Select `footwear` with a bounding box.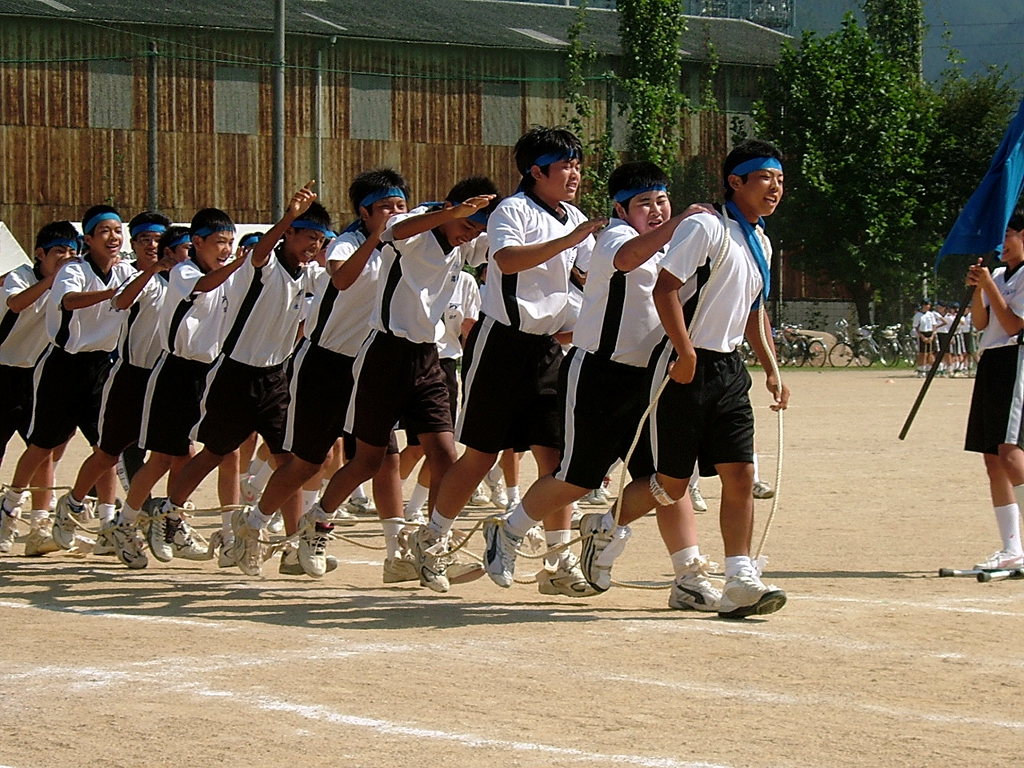
349,495,381,522.
